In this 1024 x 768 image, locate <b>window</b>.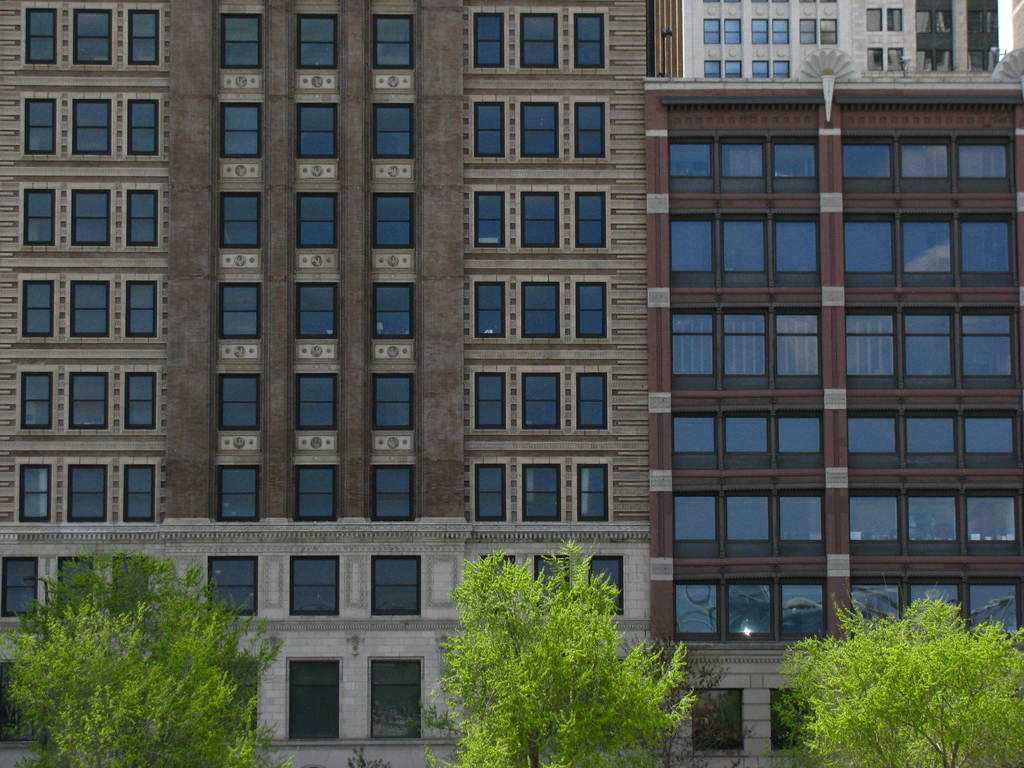
Bounding box: bbox=[723, 17, 742, 45].
